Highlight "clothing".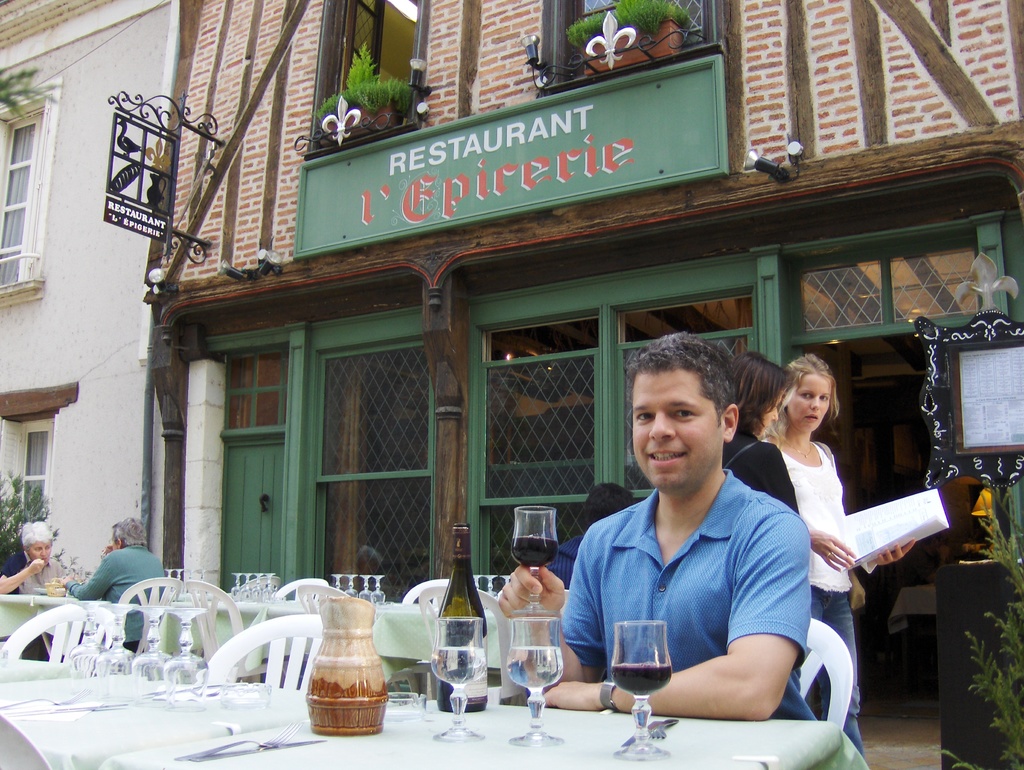
Highlighted region: 3 549 68 591.
